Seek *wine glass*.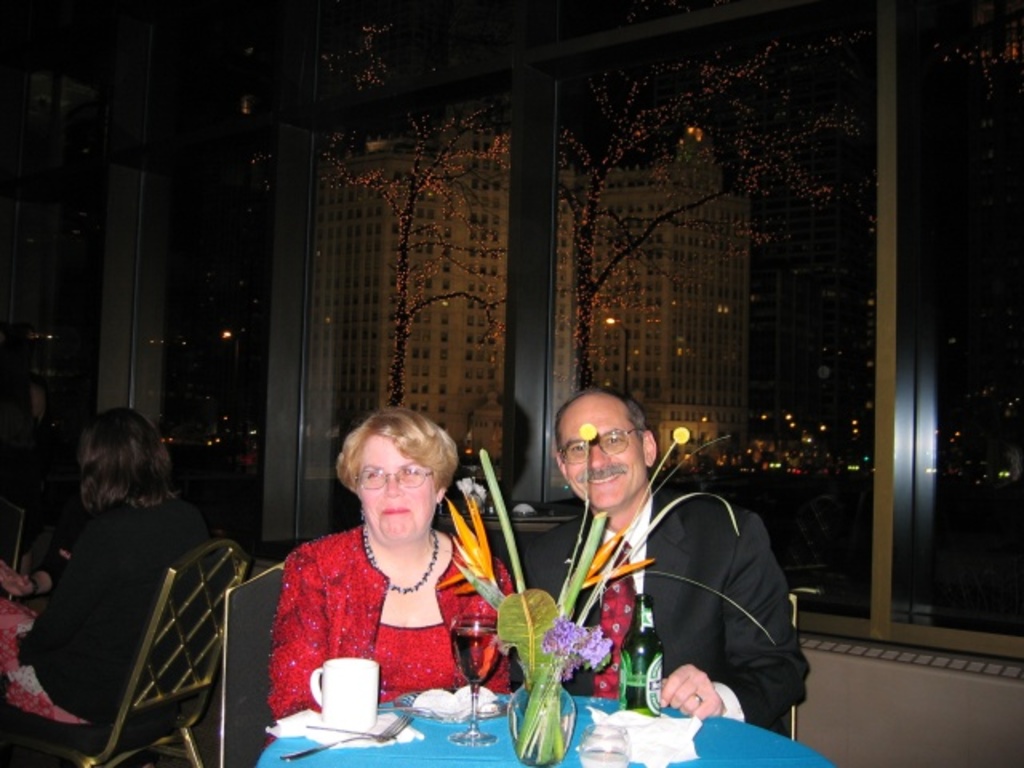
{"x1": 453, "y1": 618, "x2": 502, "y2": 746}.
